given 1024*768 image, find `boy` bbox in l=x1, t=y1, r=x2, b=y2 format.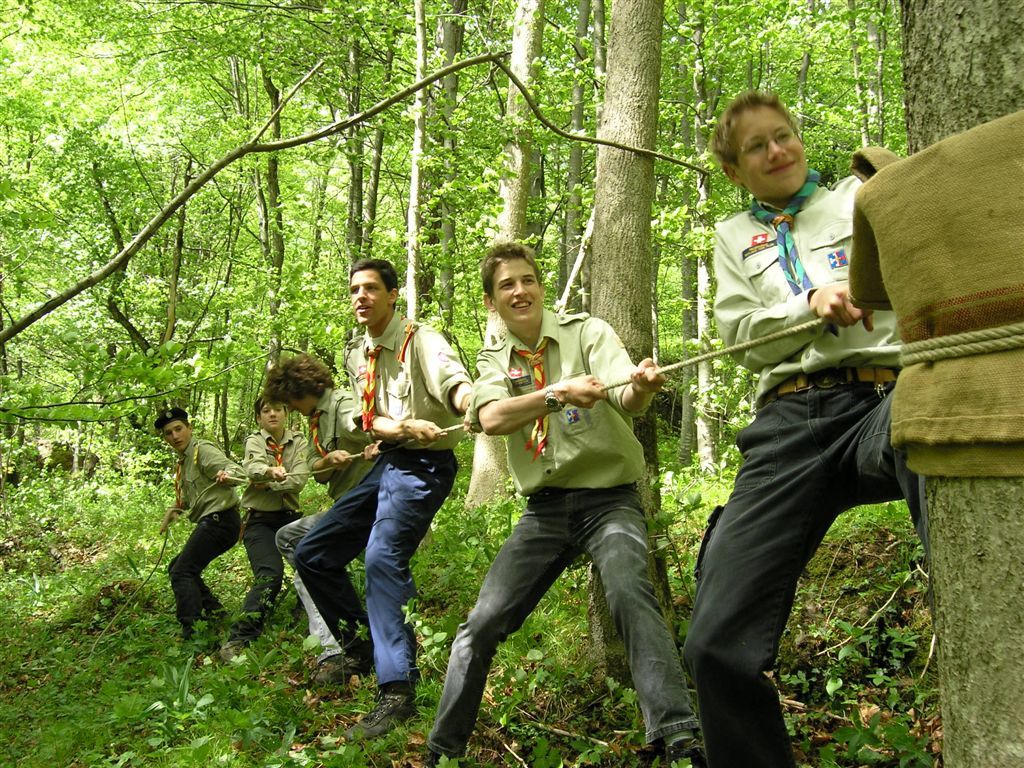
l=678, t=89, r=934, b=767.
